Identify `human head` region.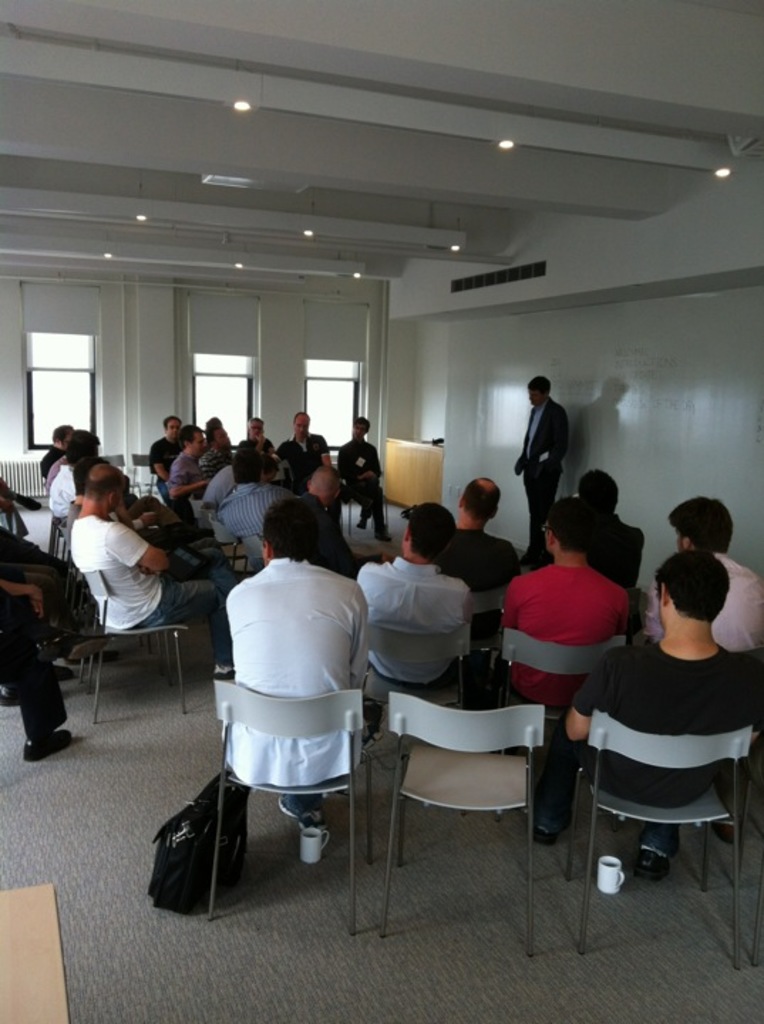
Region: 542,492,599,559.
